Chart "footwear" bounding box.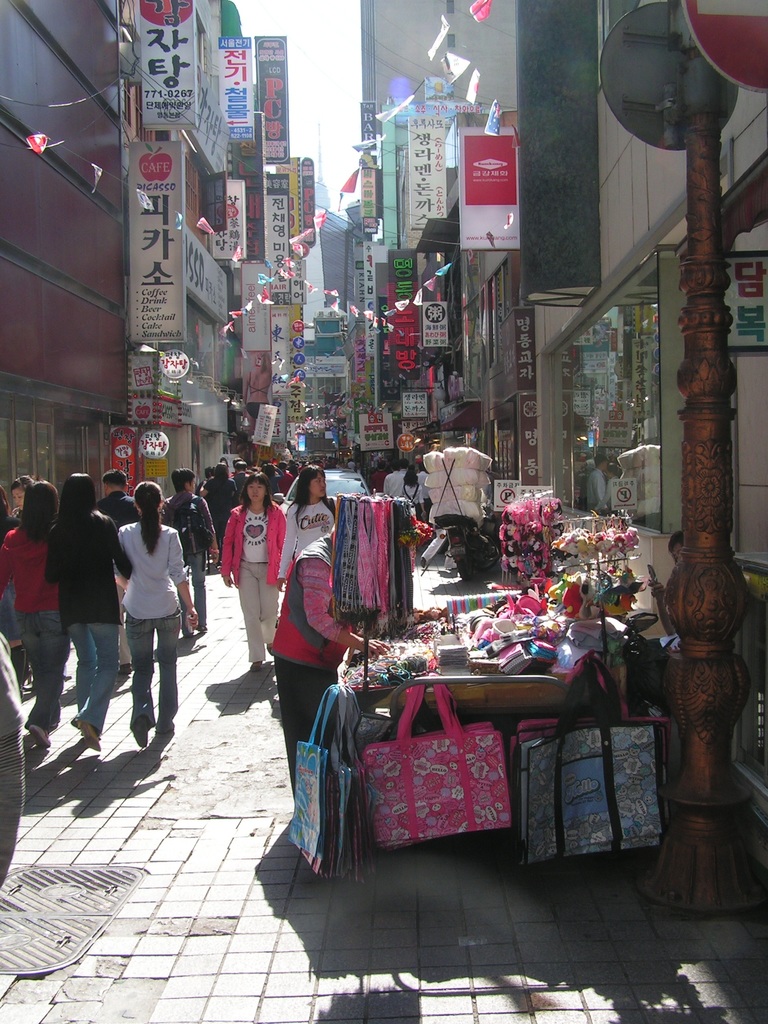
Charted: pyautogui.locateOnScreen(162, 714, 177, 733).
